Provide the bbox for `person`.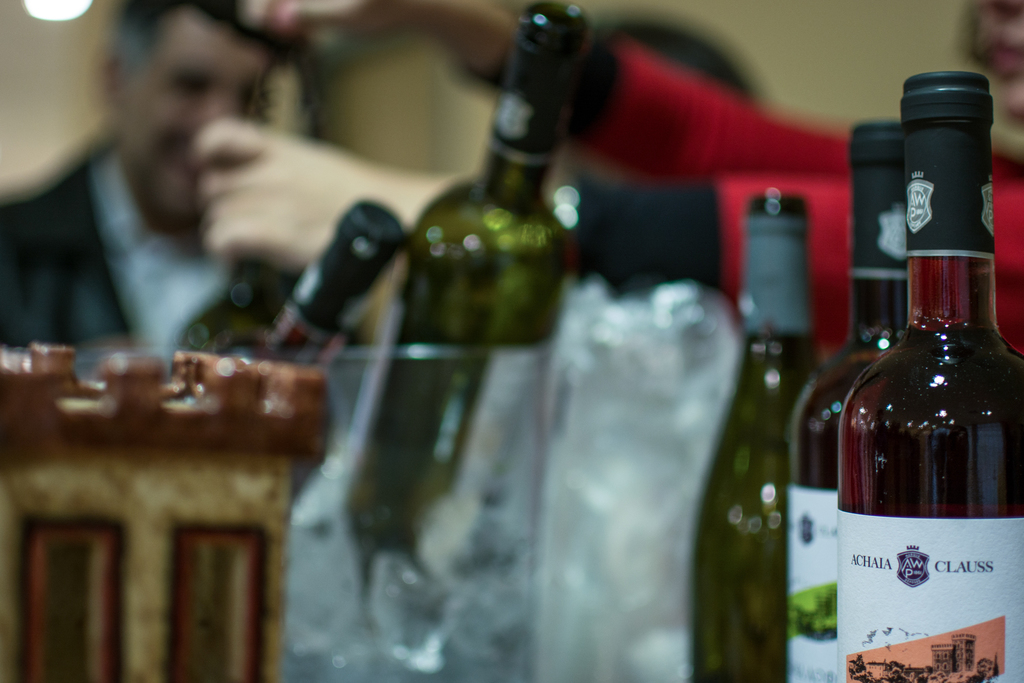
x1=5, y1=20, x2=290, y2=417.
